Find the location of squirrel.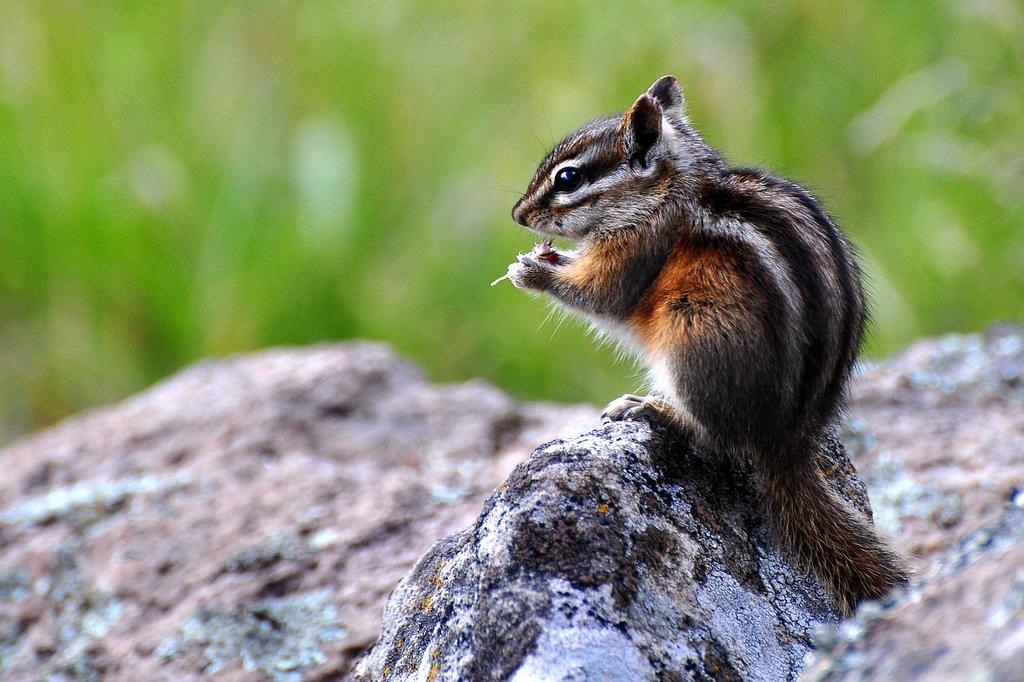
Location: (x1=505, y1=74, x2=919, y2=620).
